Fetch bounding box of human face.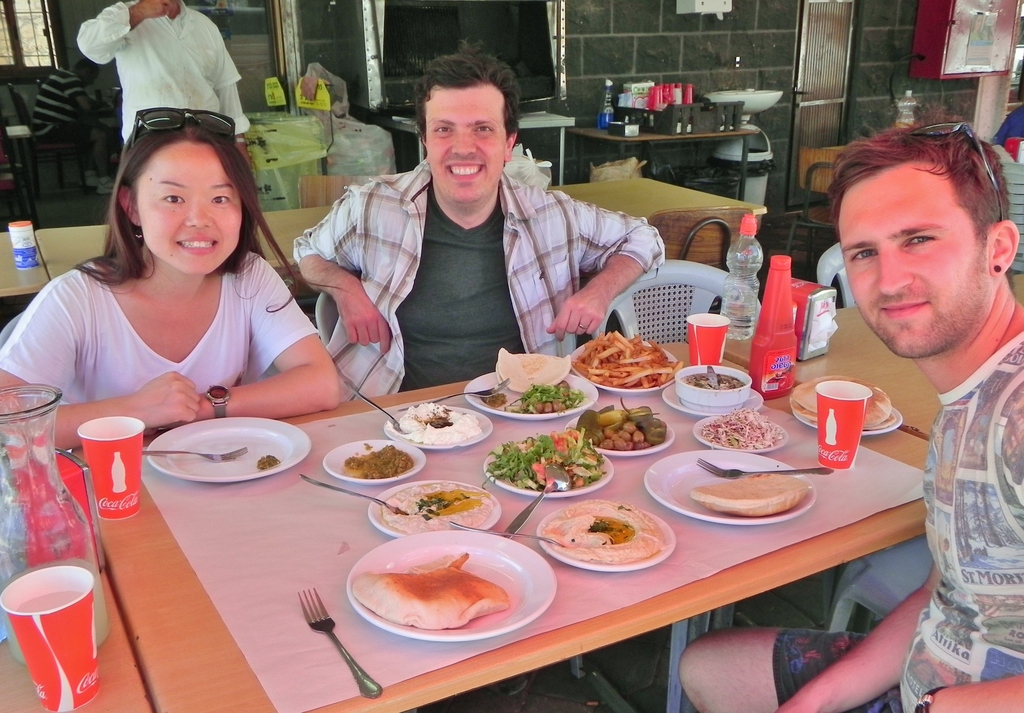
Bbox: crop(424, 84, 509, 196).
